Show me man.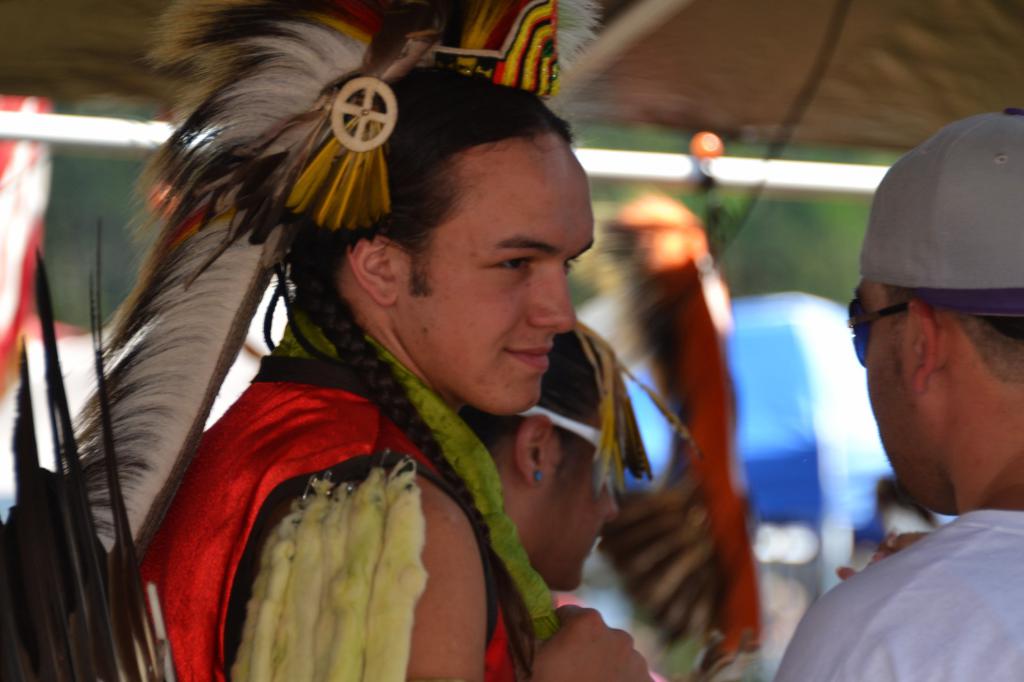
man is here: crop(115, 67, 665, 681).
